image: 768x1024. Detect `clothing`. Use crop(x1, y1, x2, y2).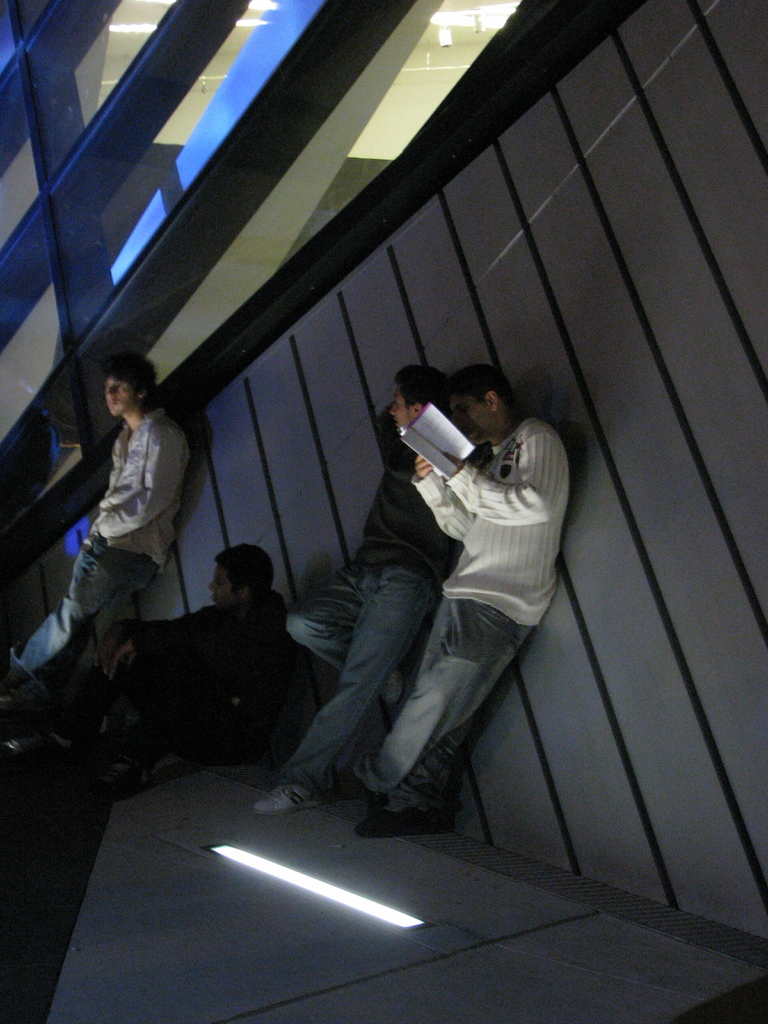
crop(10, 409, 193, 698).
